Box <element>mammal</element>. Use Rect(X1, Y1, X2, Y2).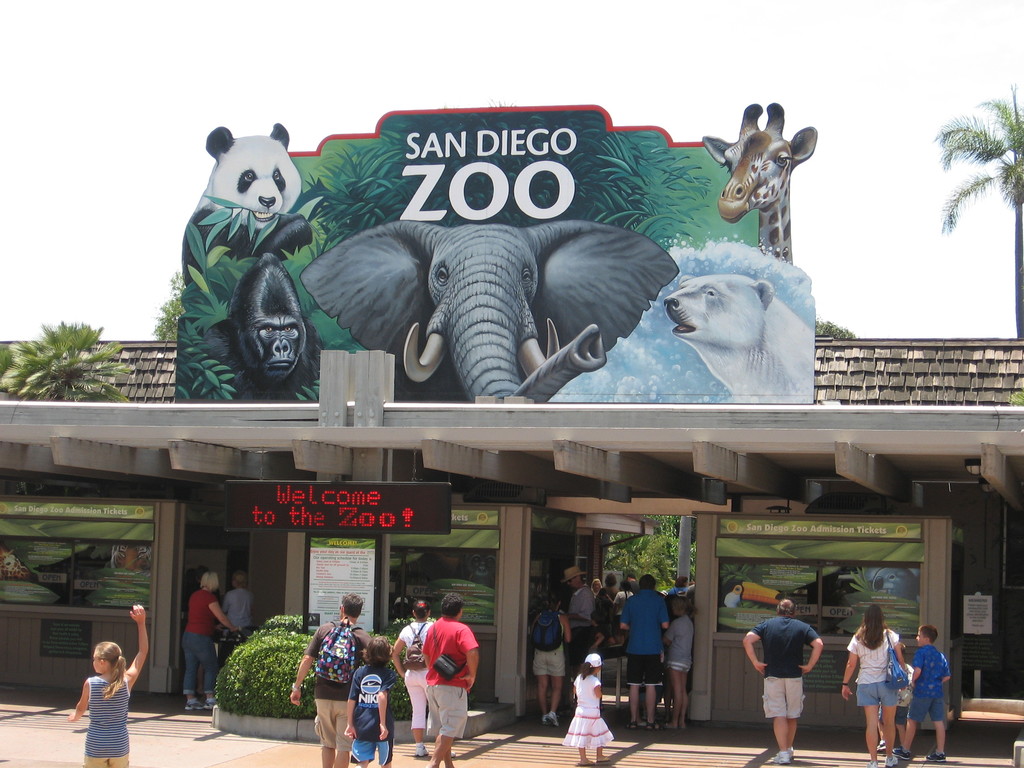
Rect(880, 648, 909, 751).
